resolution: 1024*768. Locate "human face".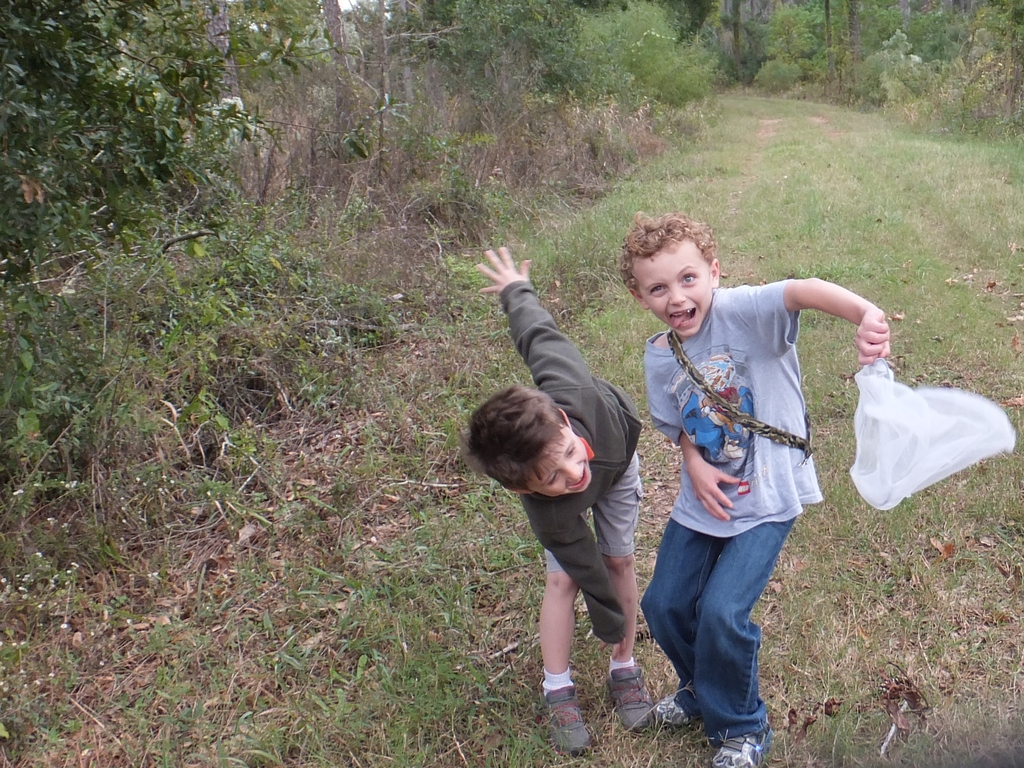
box=[626, 232, 714, 343].
